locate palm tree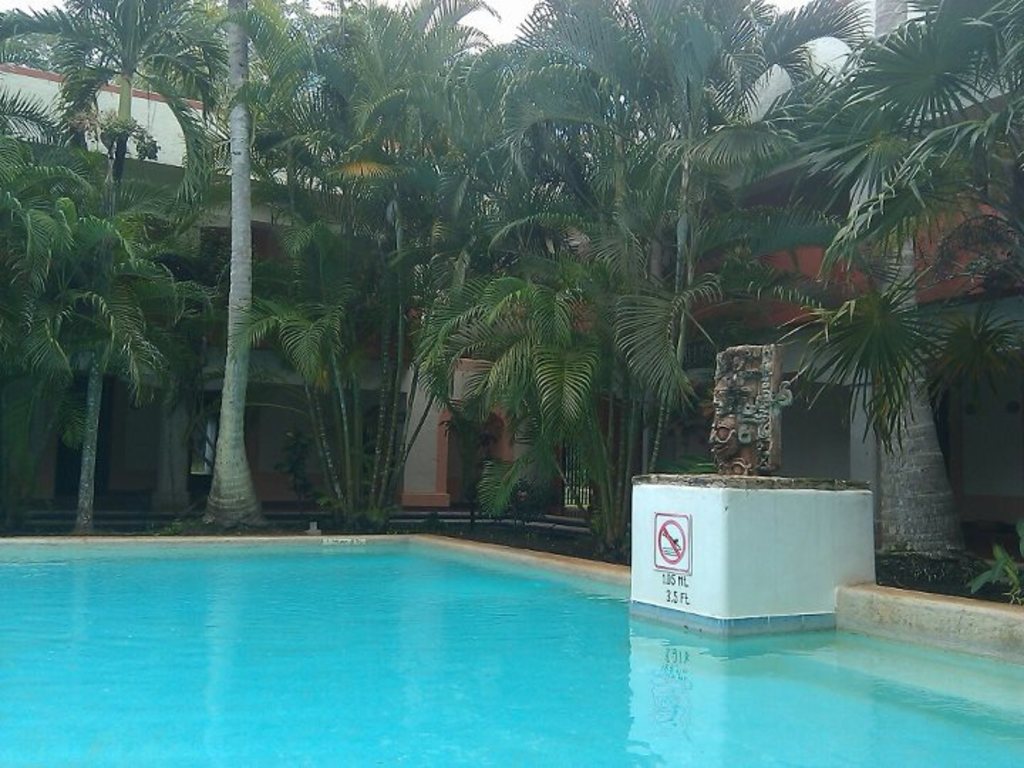
l=255, t=226, r=383, b=511
